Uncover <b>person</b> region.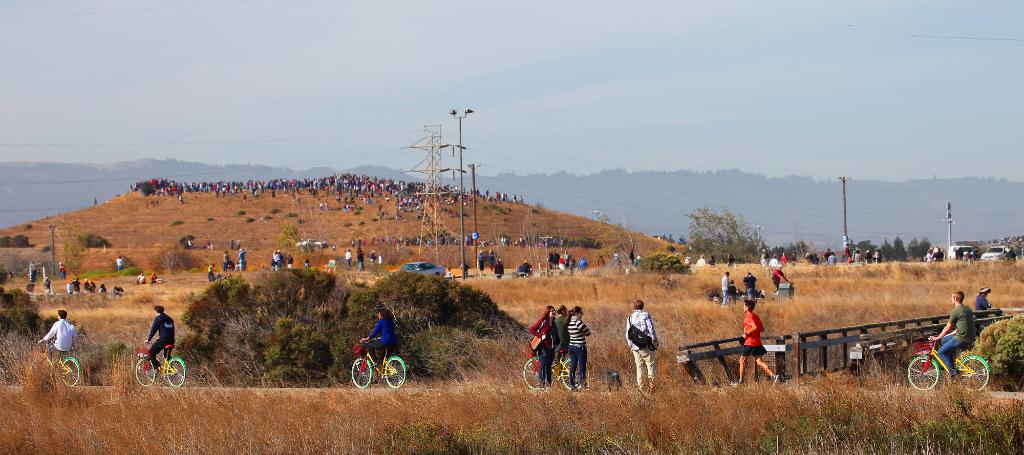
Uncovered: crop(38, 308, 79, 365).
